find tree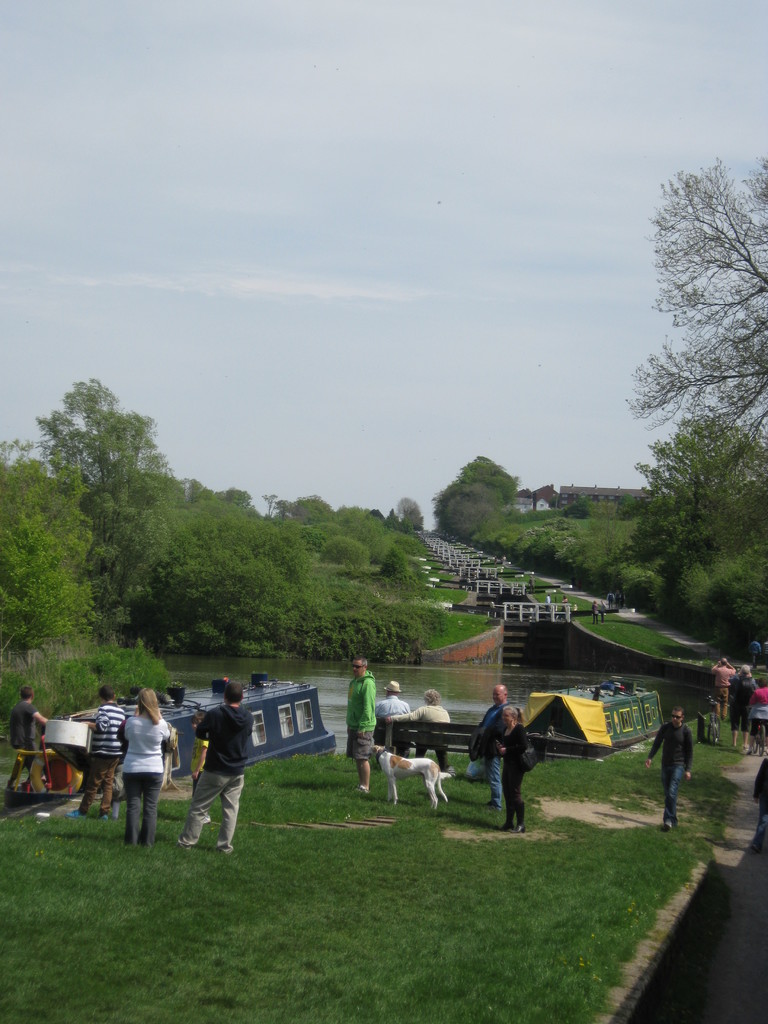
392/493/436/536
